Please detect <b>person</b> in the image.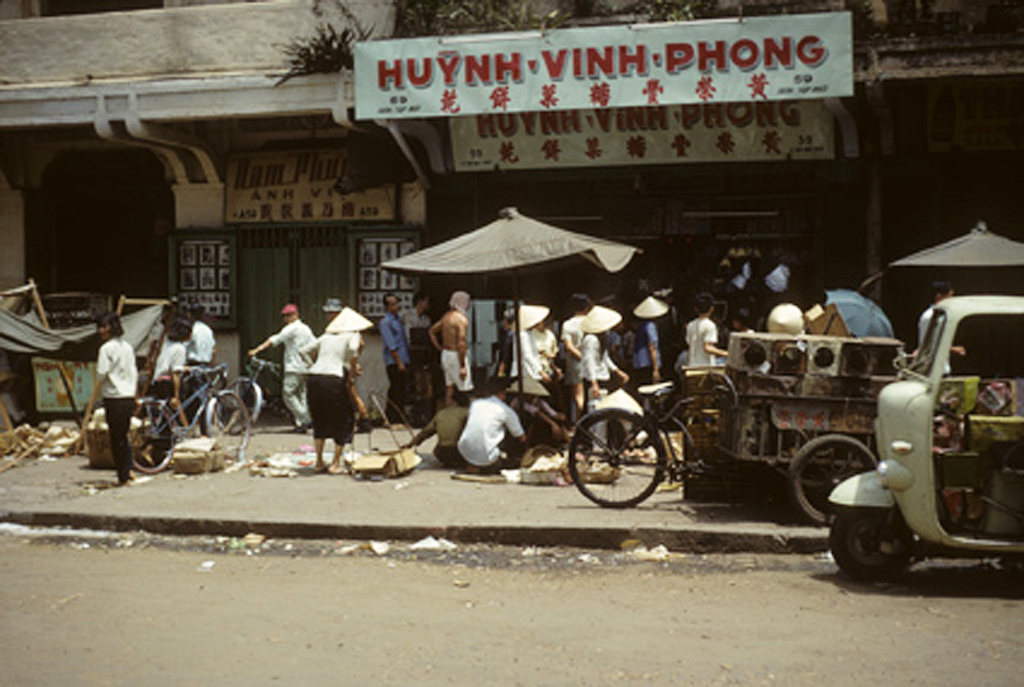
[71,292,139,483].
